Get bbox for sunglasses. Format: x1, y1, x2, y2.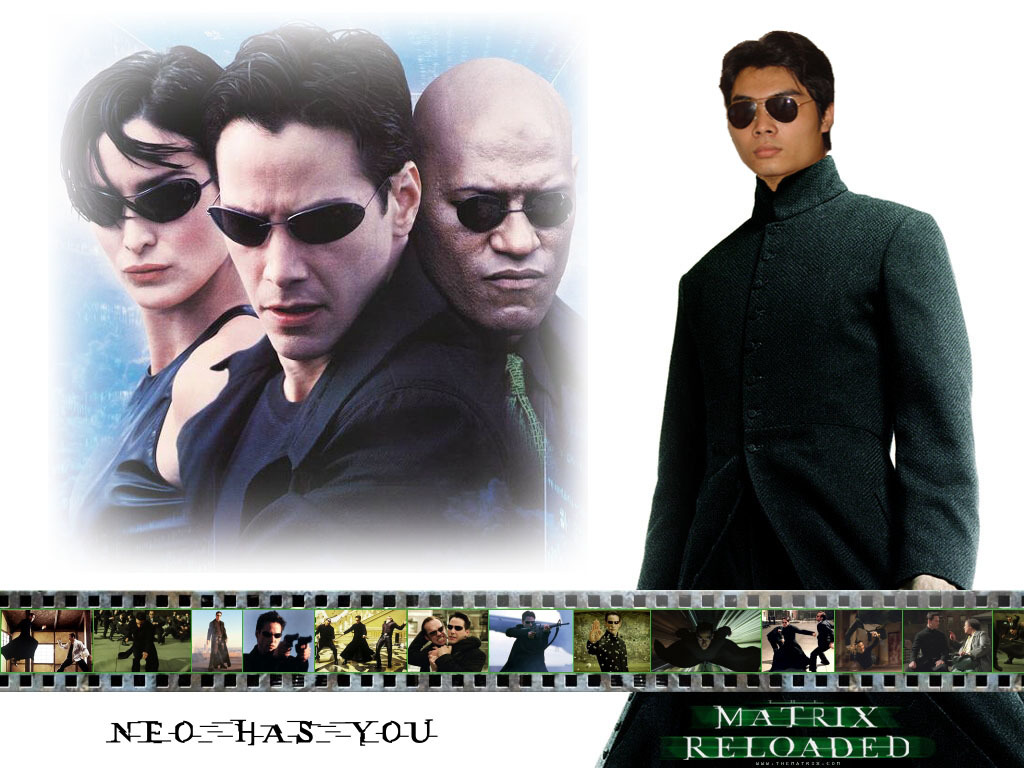
206, 181, 383, 244.
